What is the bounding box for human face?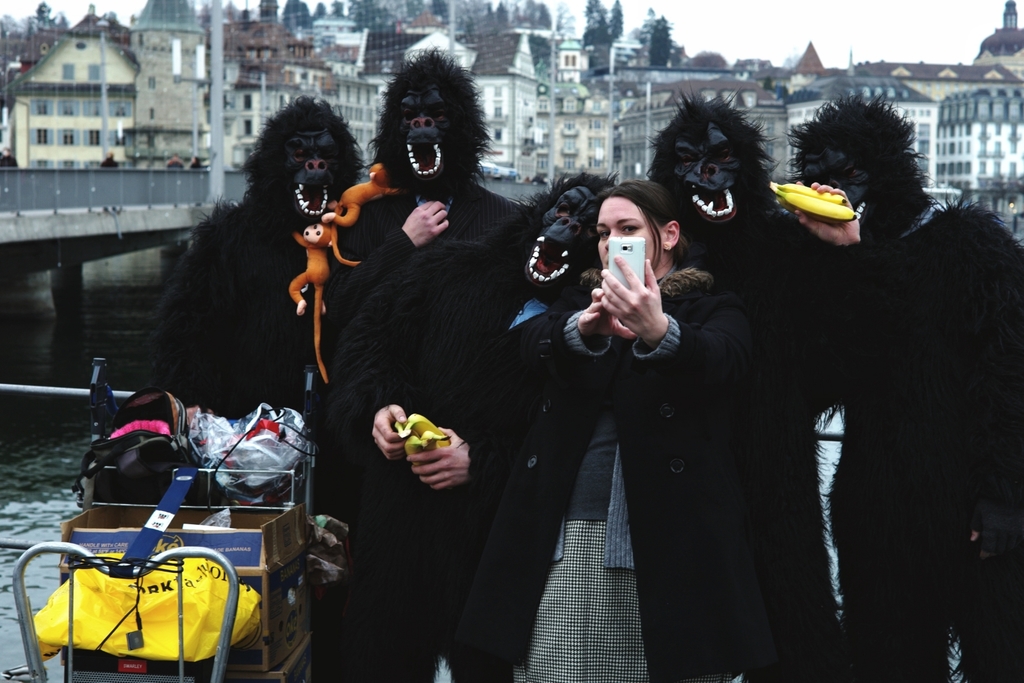
select_region(599, 196, 661, 275).
